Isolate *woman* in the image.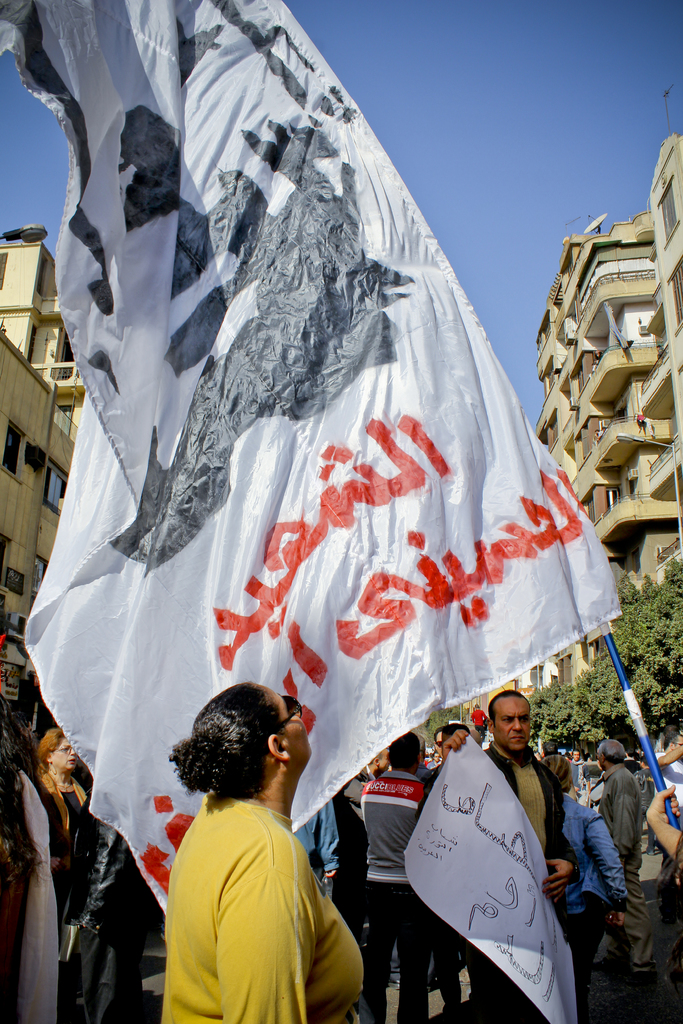
Isolated region: {"x1": 145, "y1": 665, "x2": 373, "y2": 1023}.
